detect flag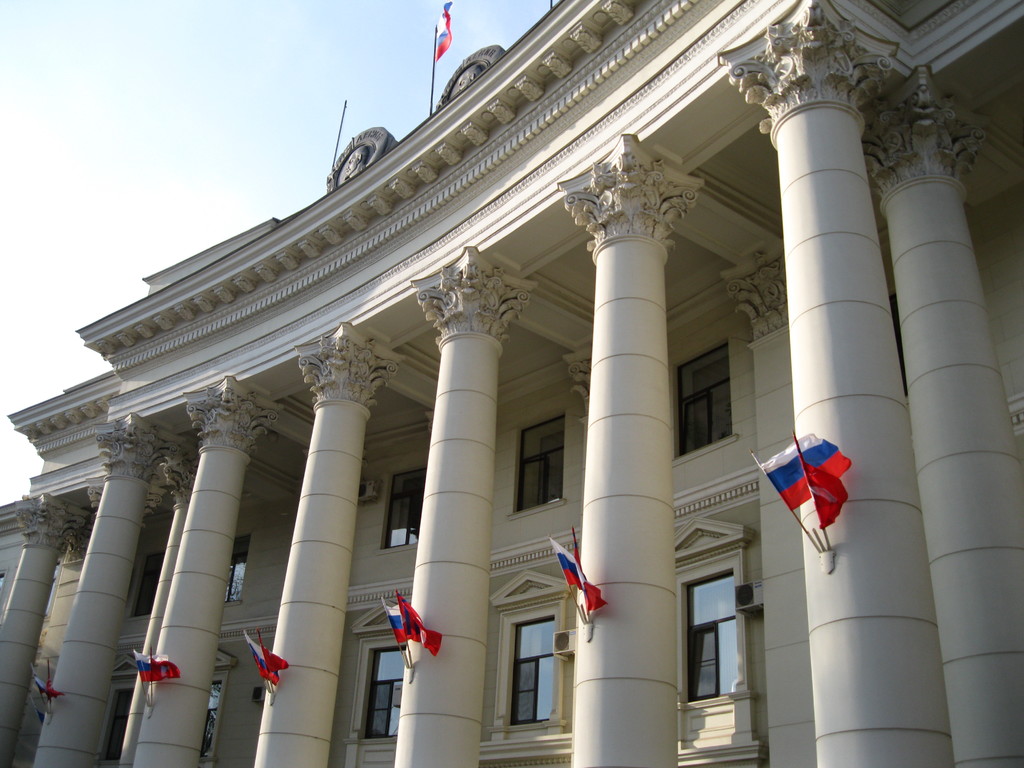
31/673/48/698
